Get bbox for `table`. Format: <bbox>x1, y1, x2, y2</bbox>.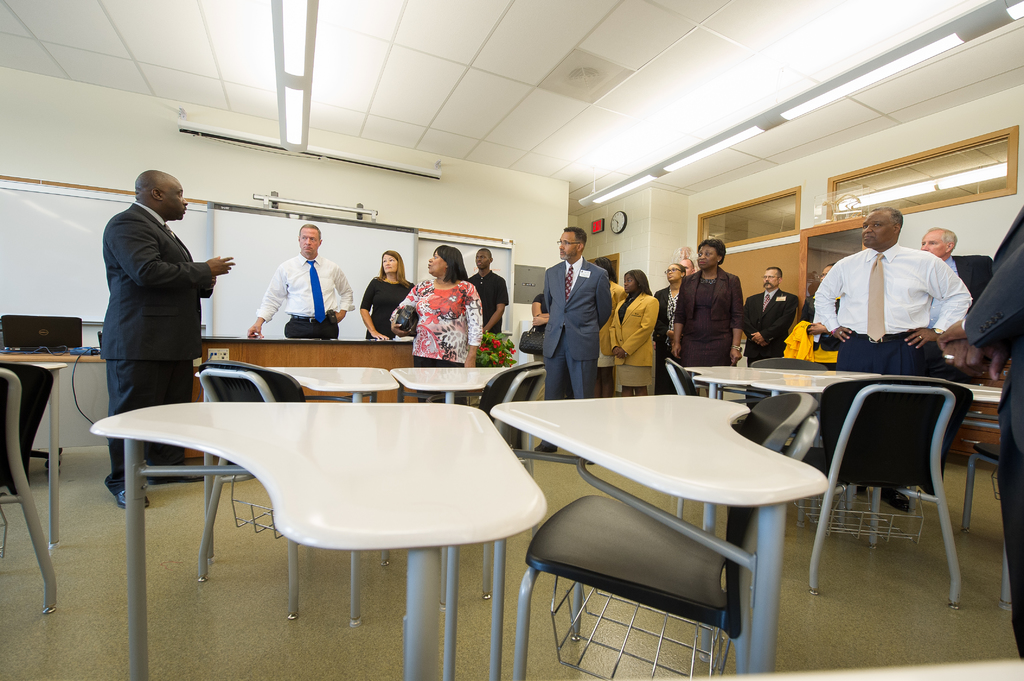
<bbox>387, 364, 527, 422</bbox>.
